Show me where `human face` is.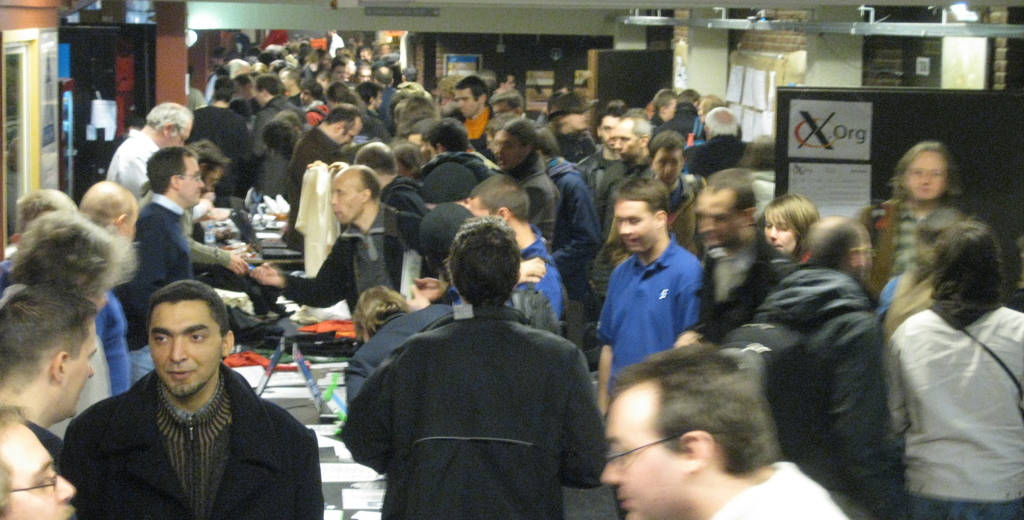
`human face` is at <box>906,145,942,202</box>.
